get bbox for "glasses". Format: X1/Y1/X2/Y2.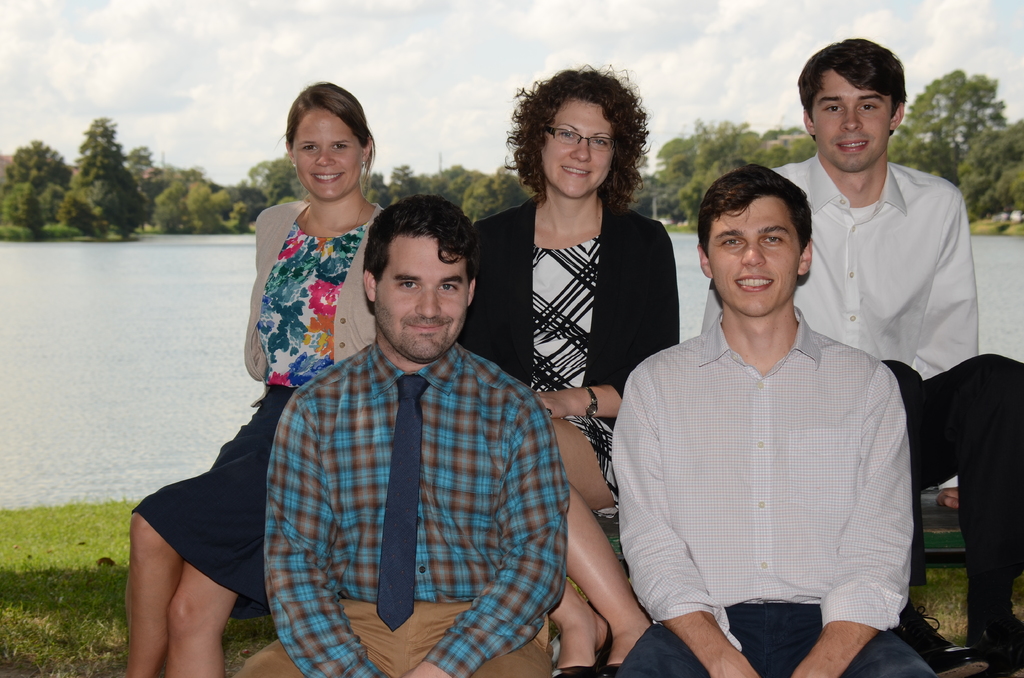
548/126/622/153.
